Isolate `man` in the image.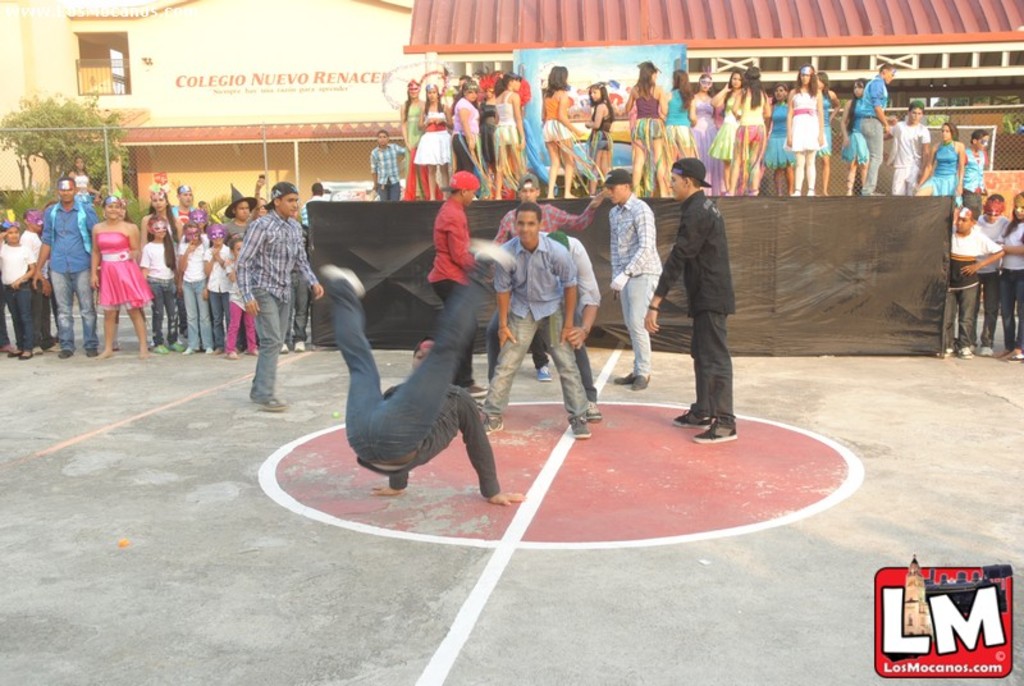
Isolated region: bbox=[488, 230, 608, 422].
